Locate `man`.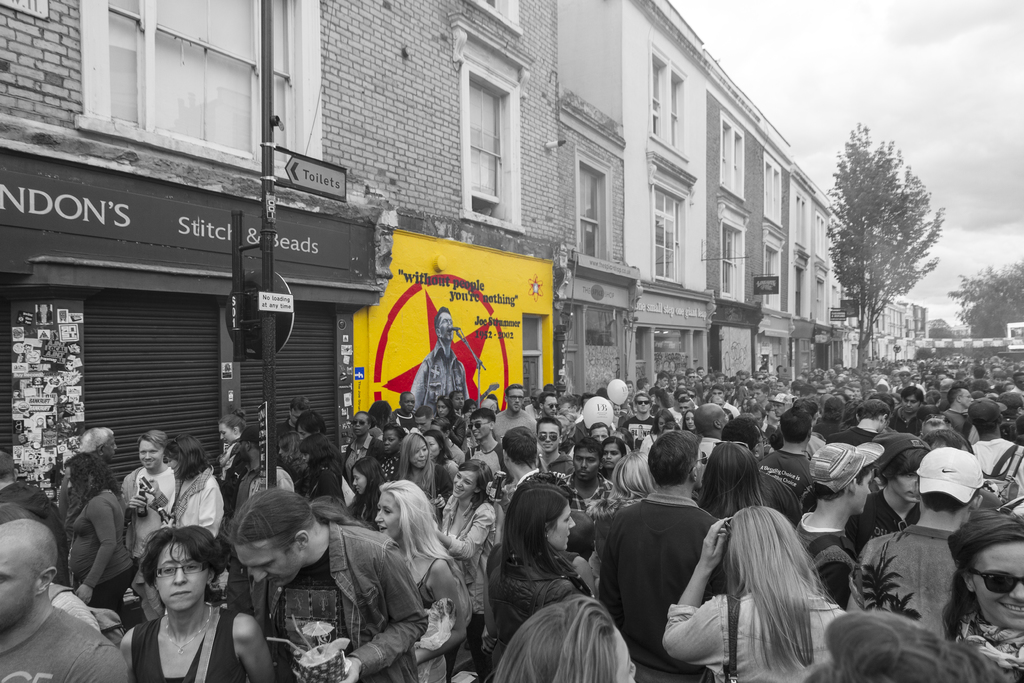
Bounding box: left=692, top=402, right=728, bottom=483.
